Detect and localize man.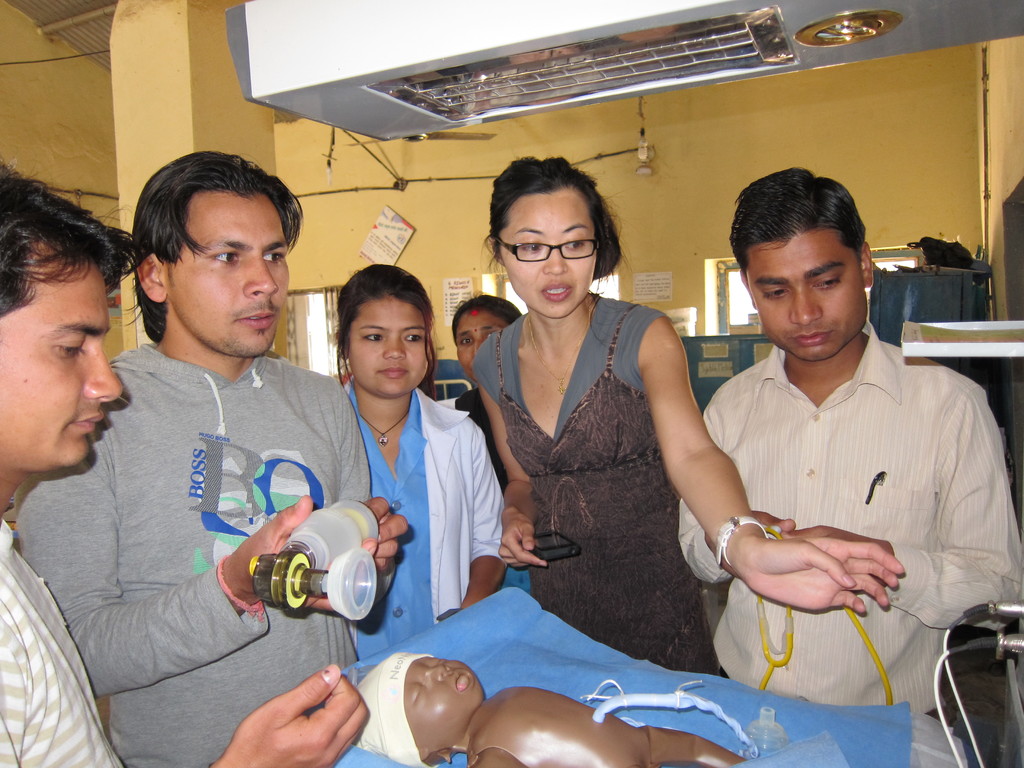
Localized at l=0, t=166, r=369, b=767.
